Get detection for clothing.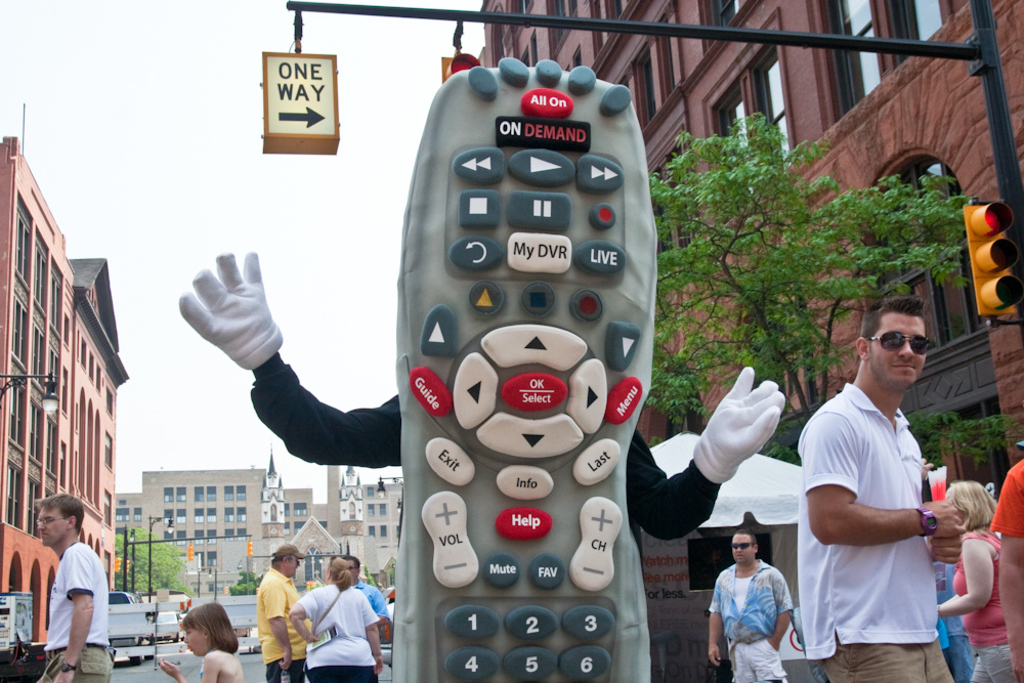
Detection: box=[957, 522, 1021, 682].
